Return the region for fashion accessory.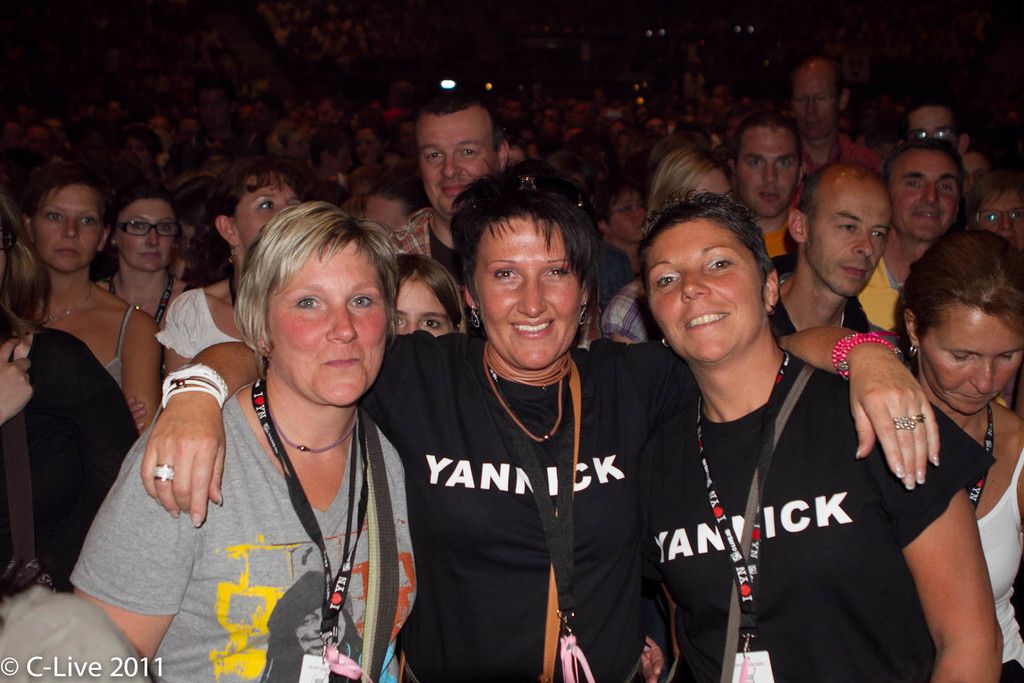
159/361/229/407.
